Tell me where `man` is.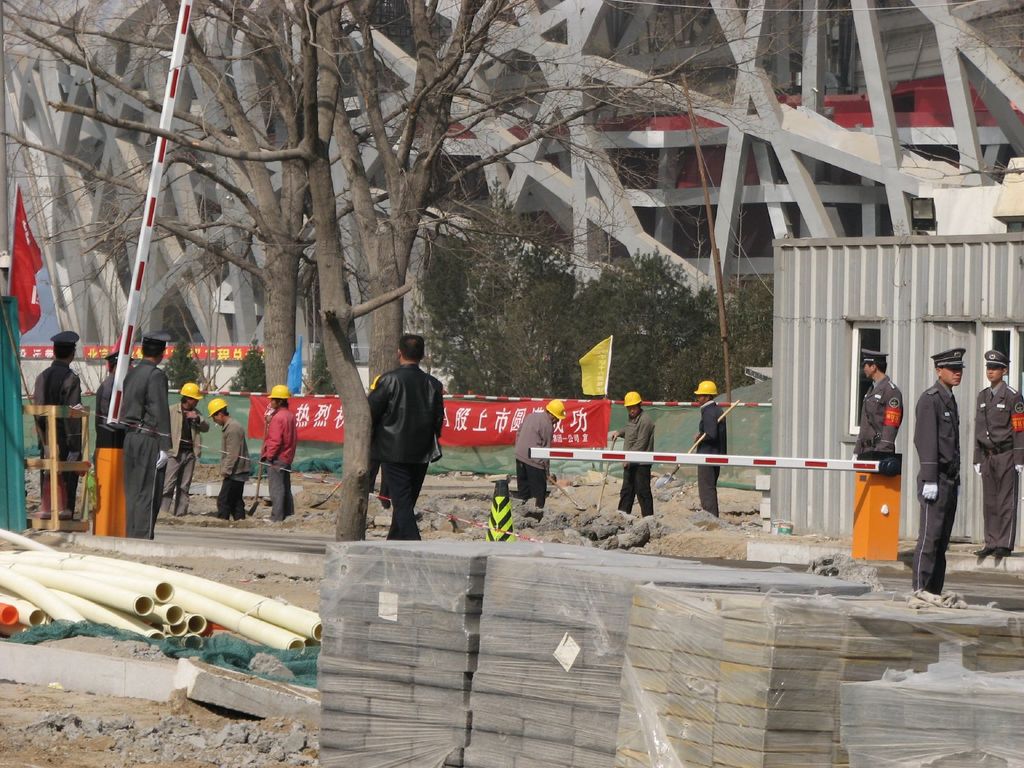
`man` is at 203/399/256/518.
